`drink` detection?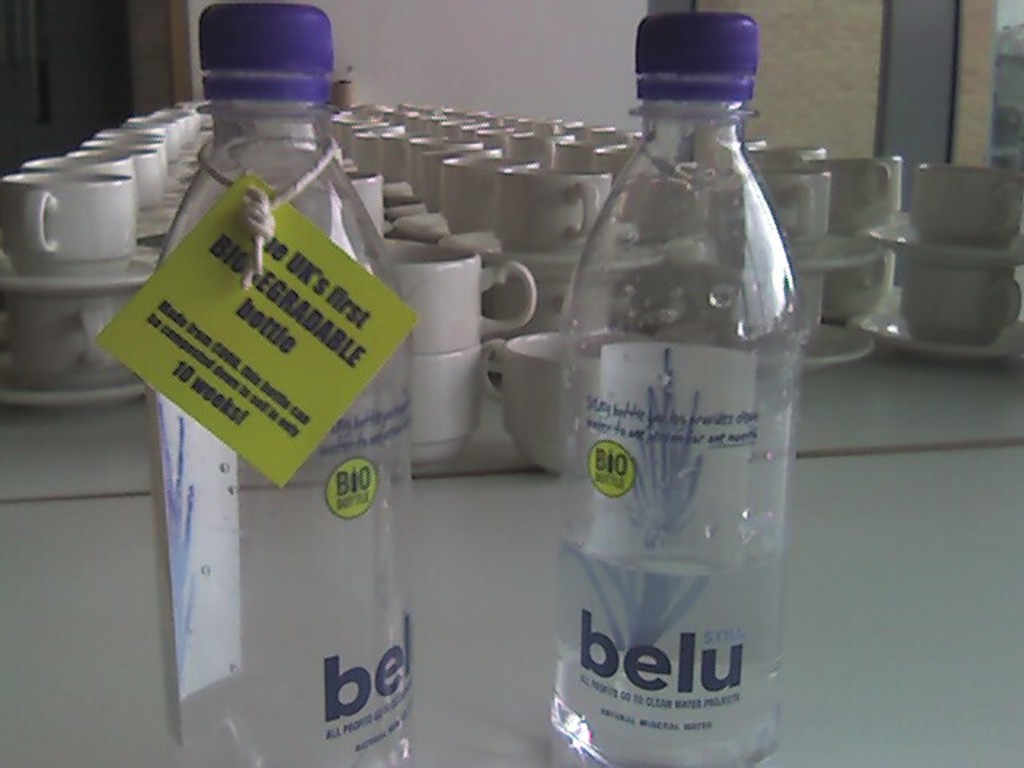
(146, 5, 421, 765)
